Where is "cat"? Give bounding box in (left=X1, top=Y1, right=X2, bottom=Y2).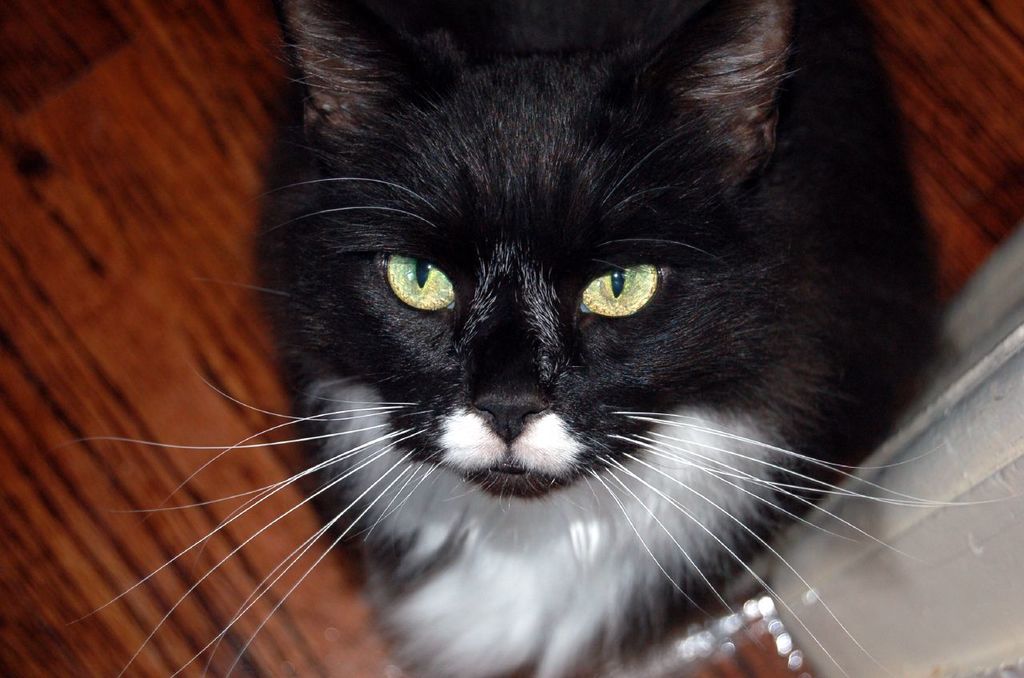
(left=74, top=0, right=1020, bottom=677).
